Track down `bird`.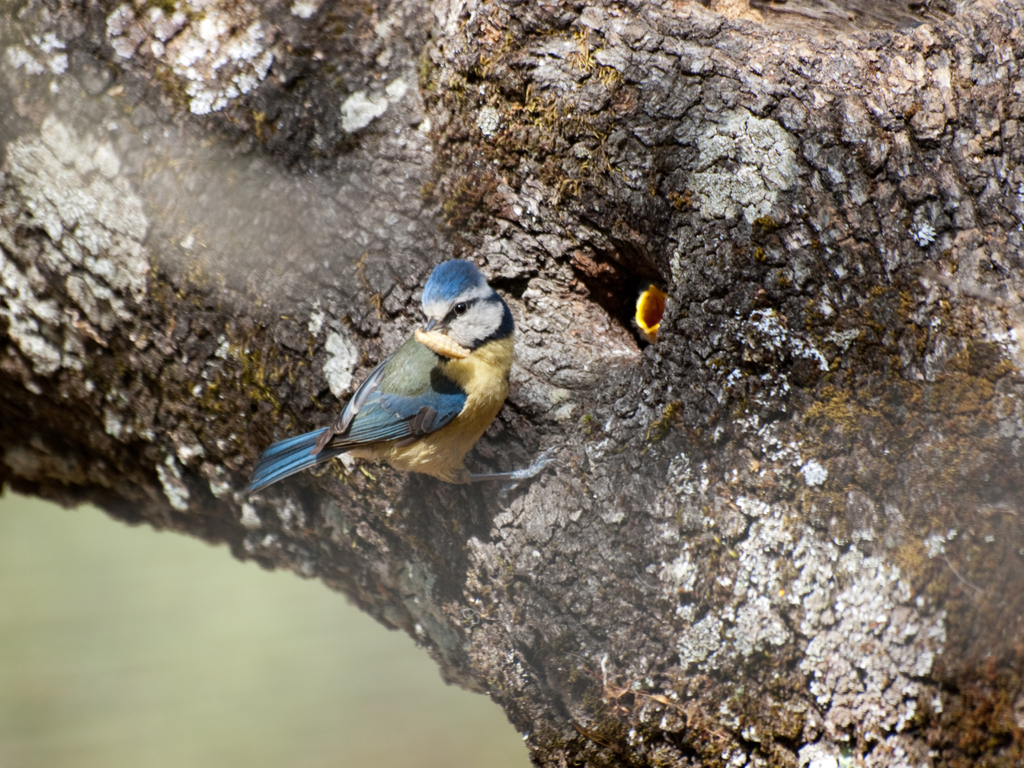
Tracked to [x1=243, y1=262, x2=524, y2=516].
